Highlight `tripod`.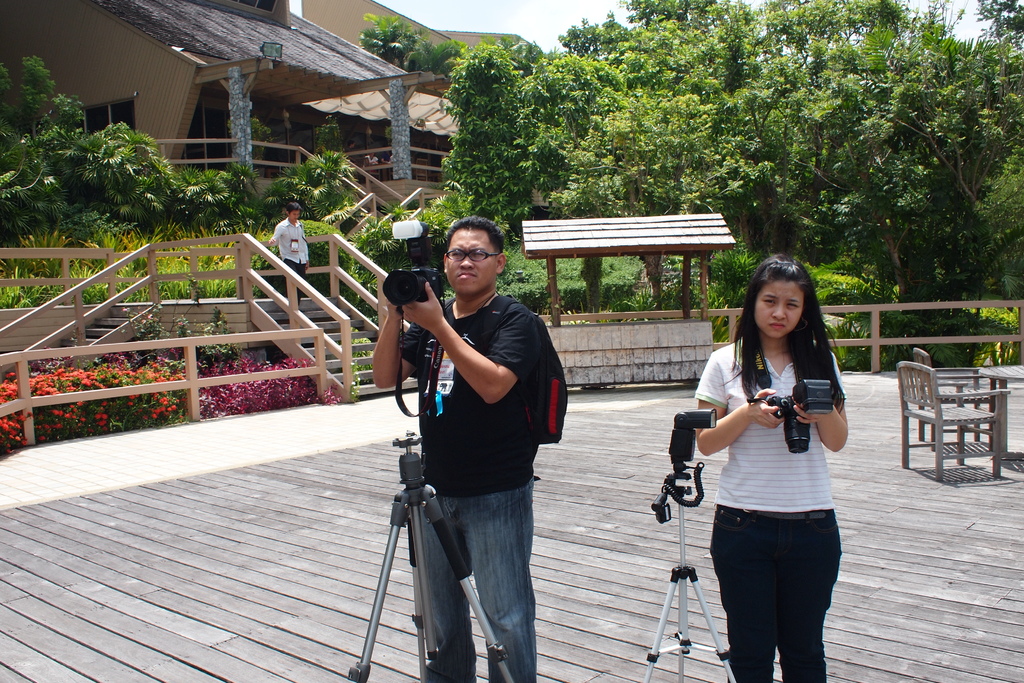
Highlighted region: <bbox>644, 409, 734, 682</bbox>.
